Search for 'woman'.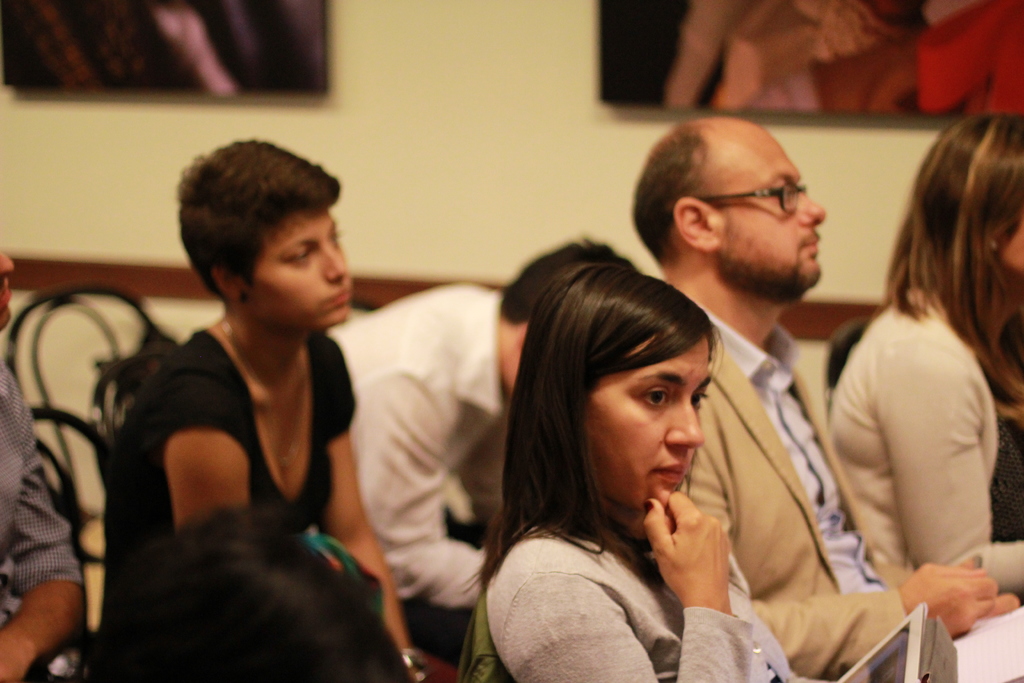
Found at box(90, 135, 446, 682).
